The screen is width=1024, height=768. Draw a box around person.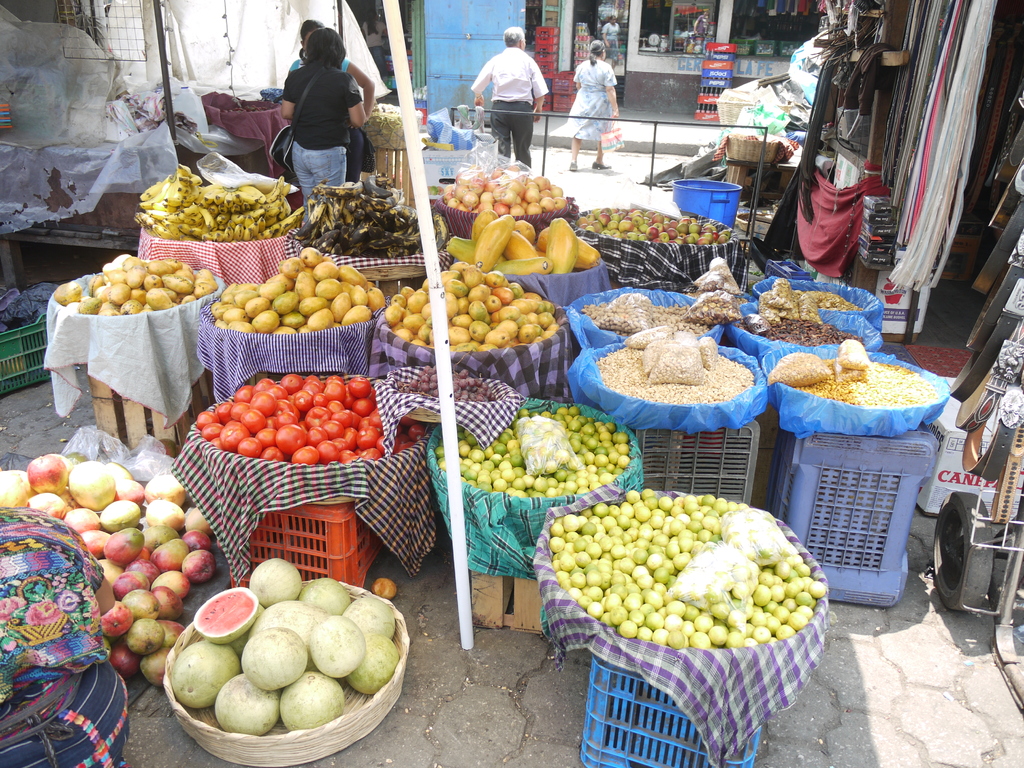
557, 40, 621, 168.
